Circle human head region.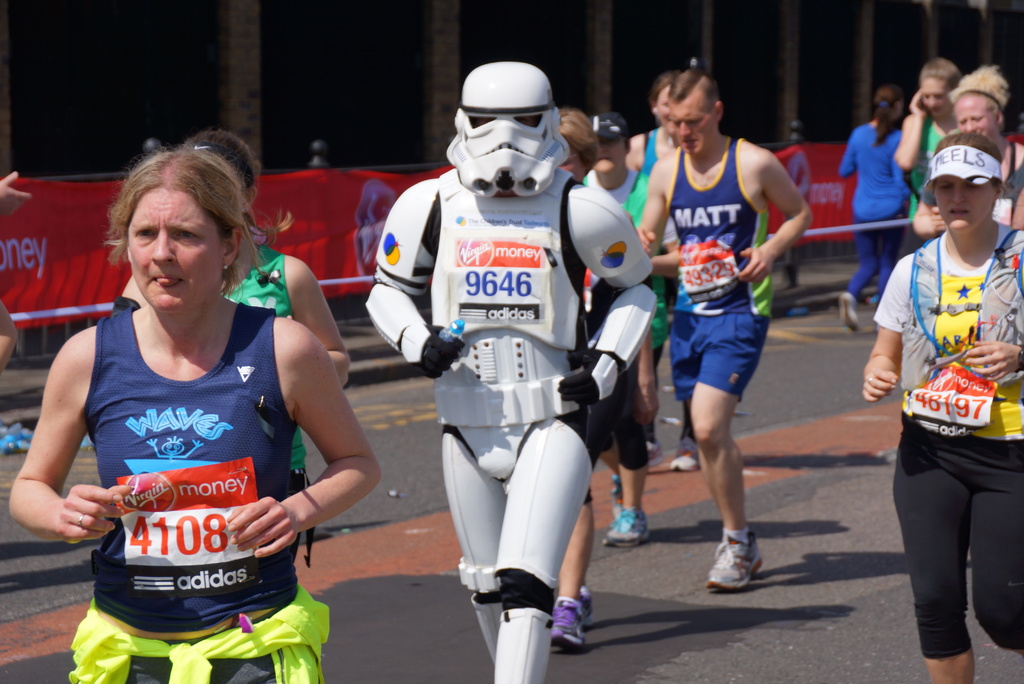
Region: [x1=589, y1=108, x2=632, y2=179].
